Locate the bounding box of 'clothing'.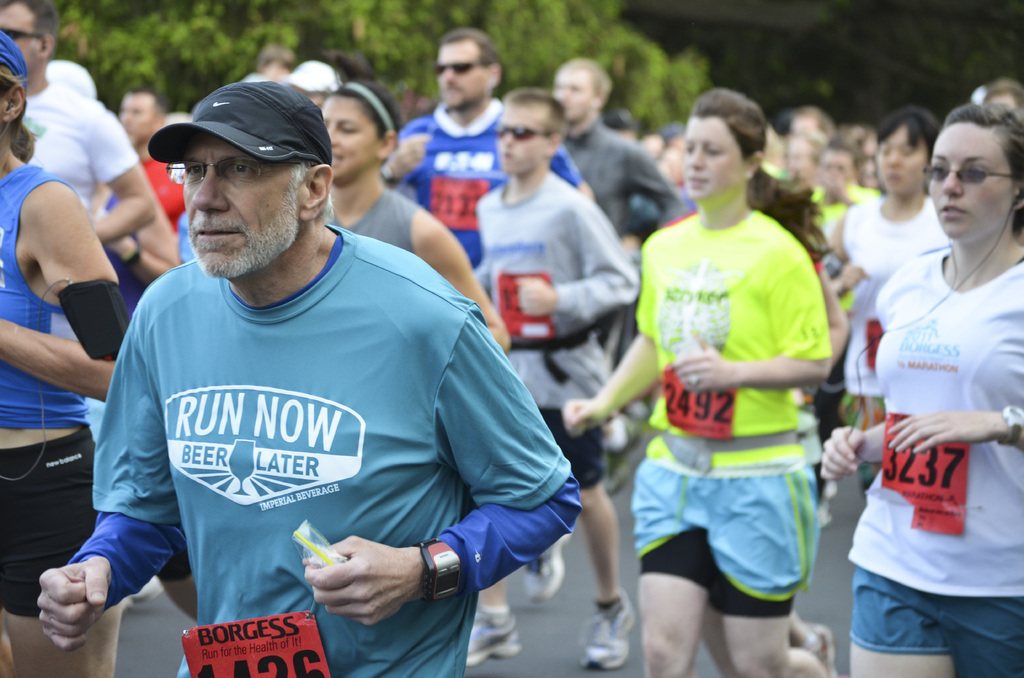
Bounding box: BBox(666, 184, 701, 227).
